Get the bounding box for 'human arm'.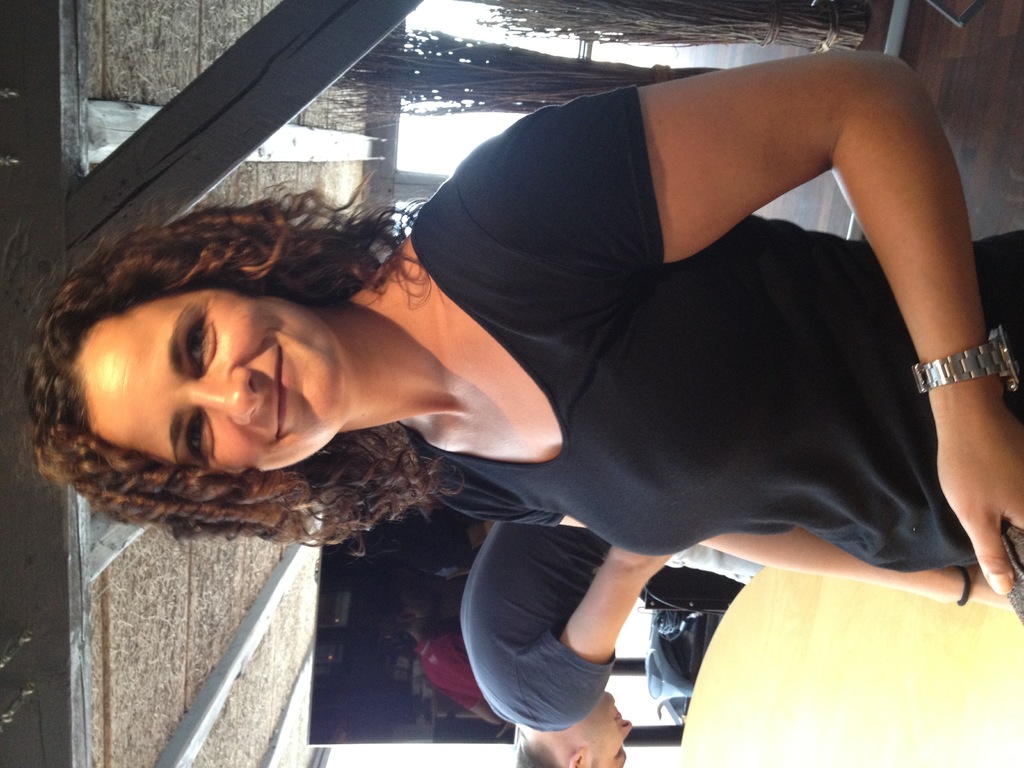
pyautogui.locateOnScreen(476, 47, 1023, 595).
